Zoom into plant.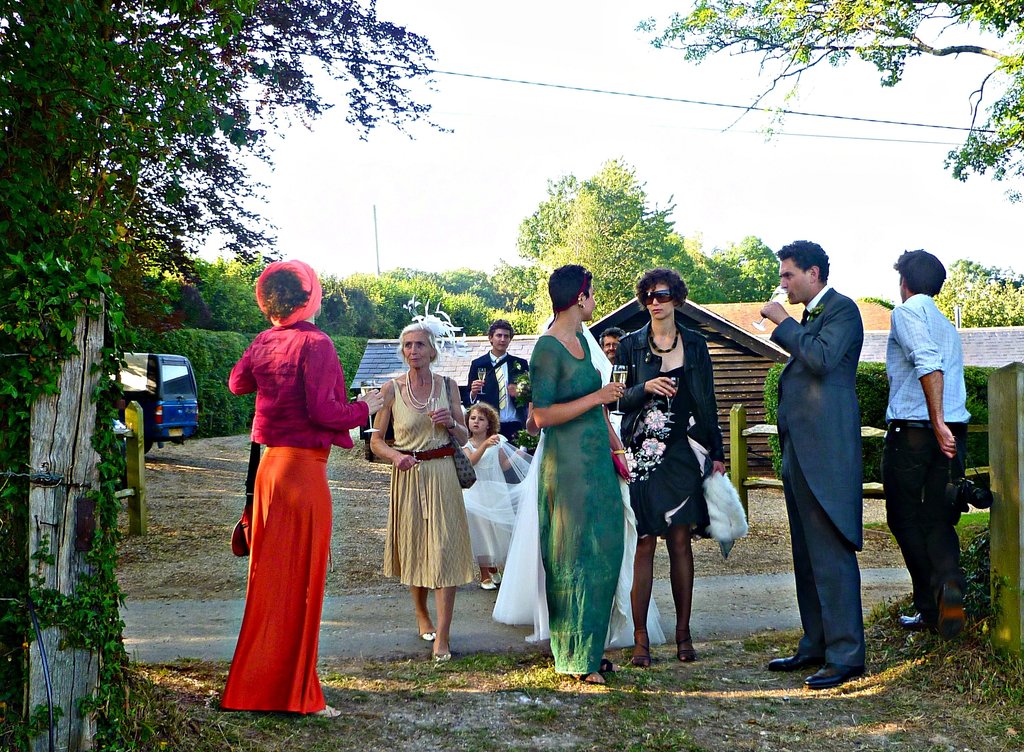
Zoom target: box=[518, 724, 546, 735].
